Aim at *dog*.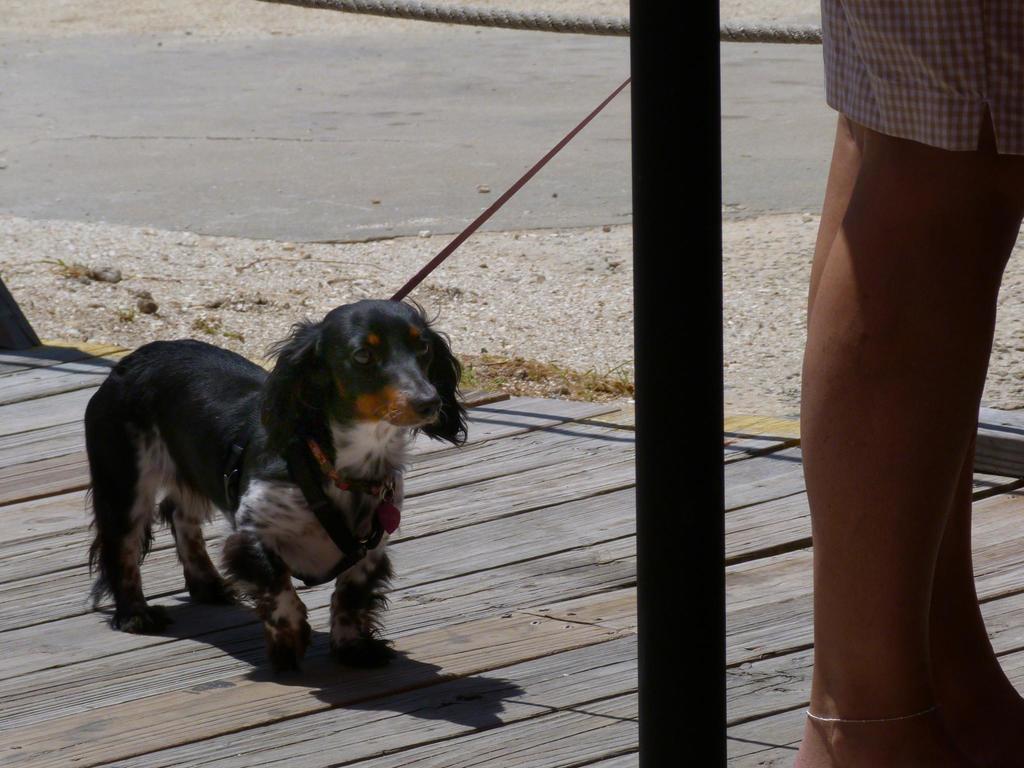
Aimed at [left=79, top=294, right=474, bottom=672].
